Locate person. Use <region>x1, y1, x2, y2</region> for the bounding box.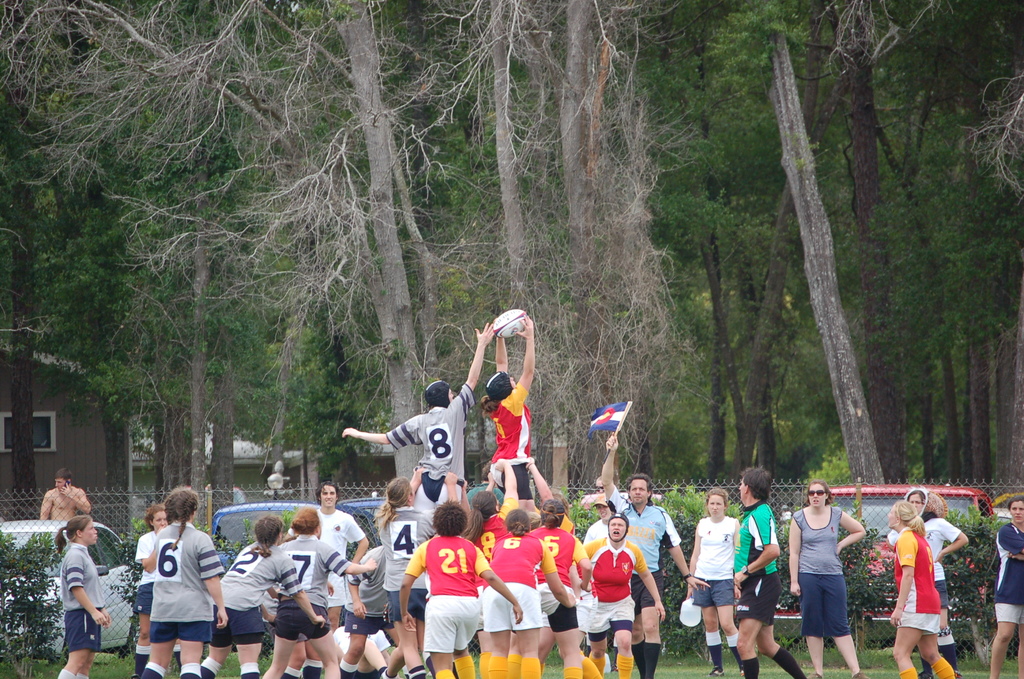
<region>525, 496, 596, 678</region>.
